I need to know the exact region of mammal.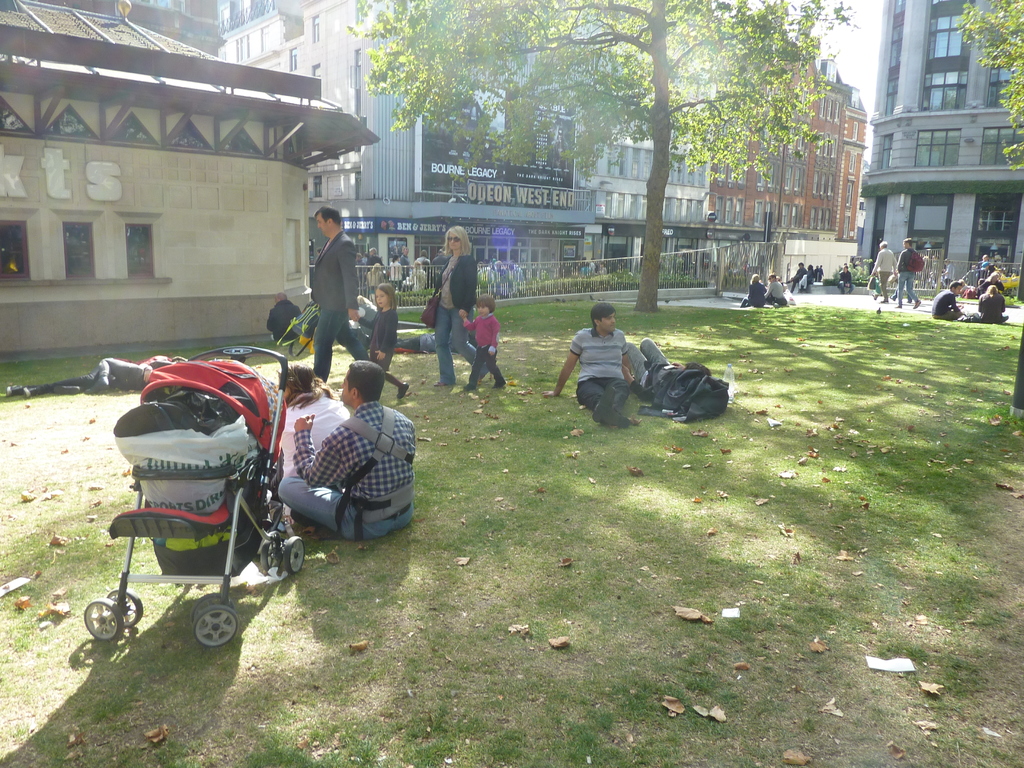
Region: <bbox>279, 360, 342, 534</bbox>.
